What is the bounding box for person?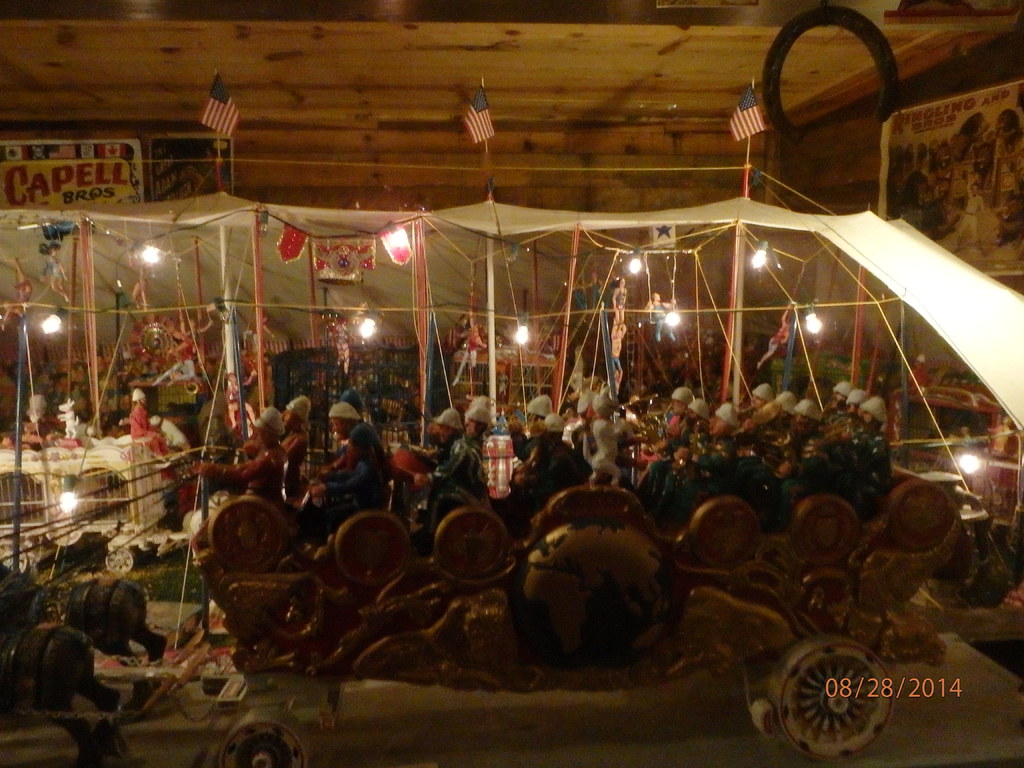
x1=124, y1=388, x2=169, y2=462.
